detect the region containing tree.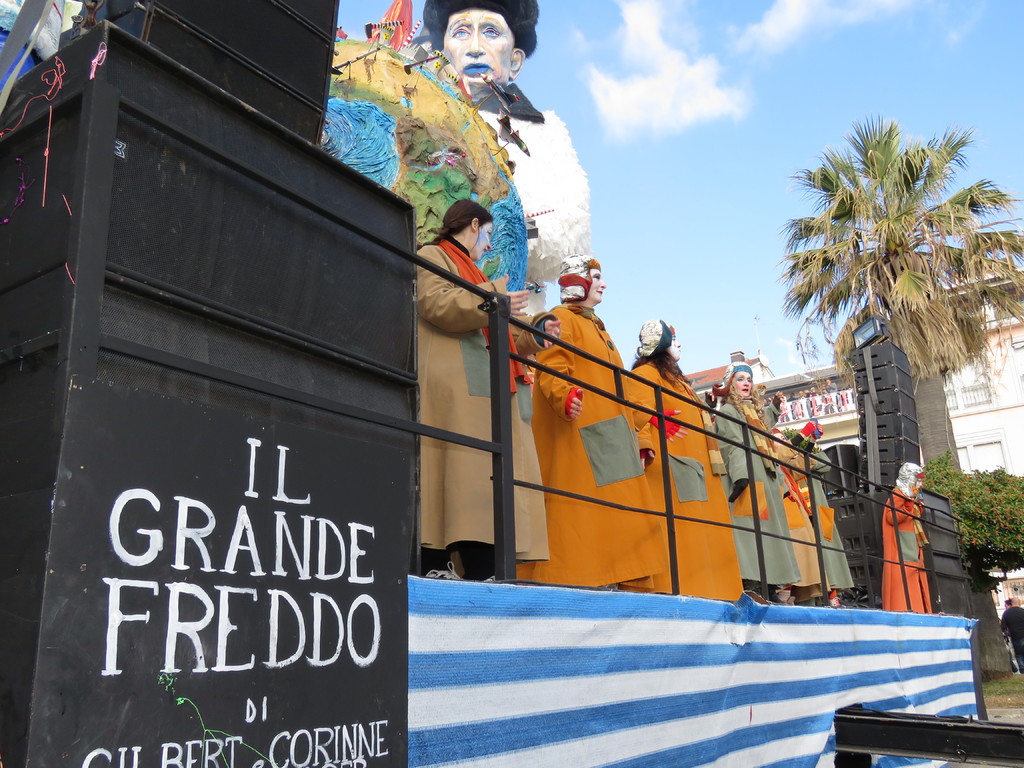
[776, 110, 1023, 675].
